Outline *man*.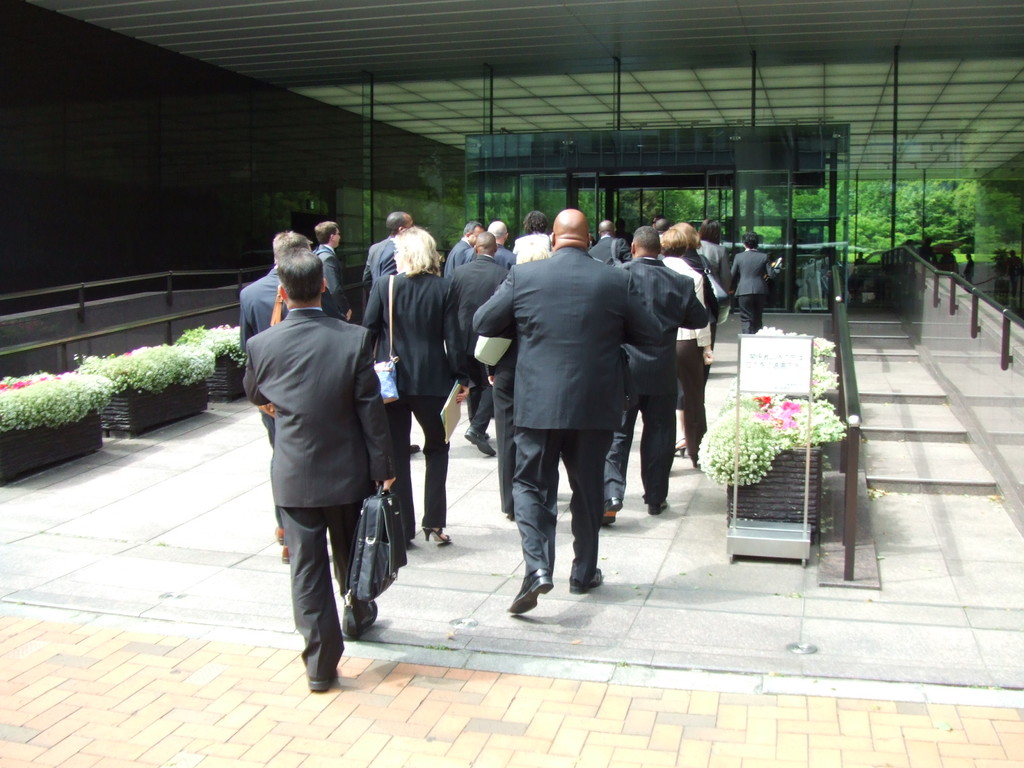
Outline: <bbox>239, 232, 342, 569</bbox>.
